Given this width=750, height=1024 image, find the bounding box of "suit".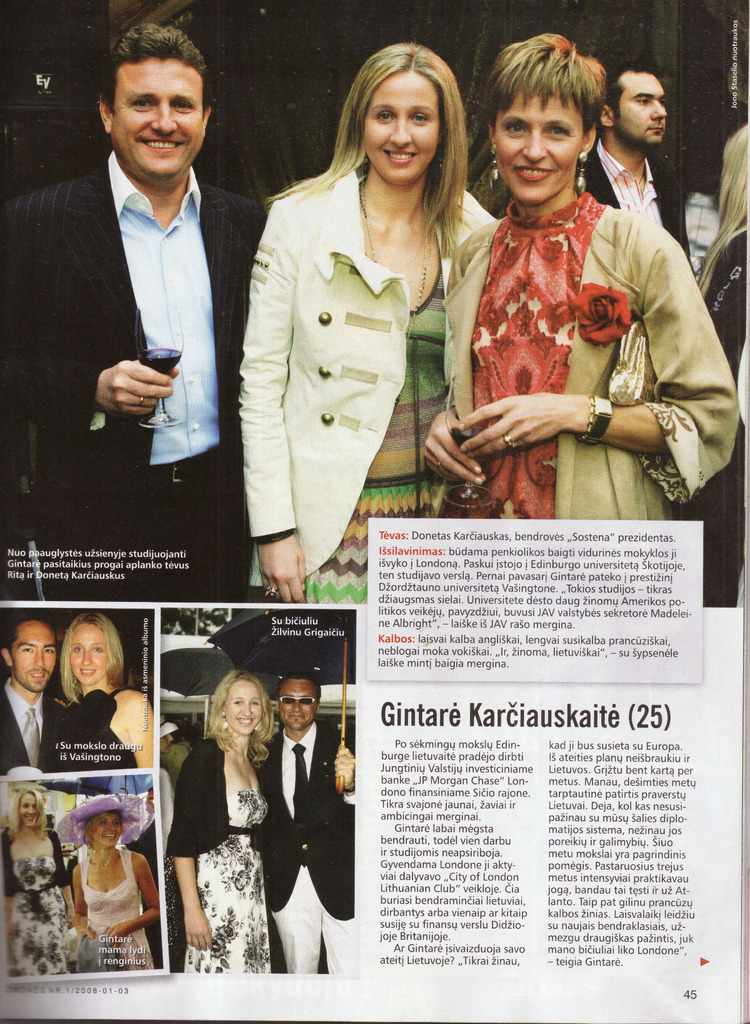
l=0, t=680, r=65, b=783.
